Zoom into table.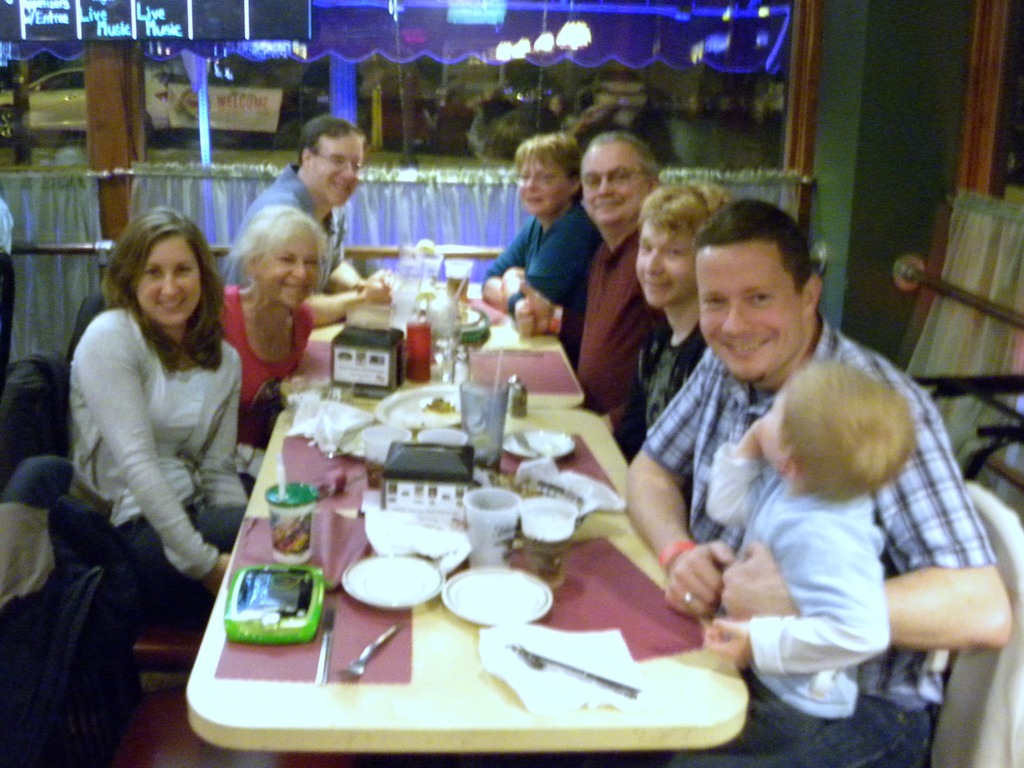
Zoom target: (285,287,584,409).
